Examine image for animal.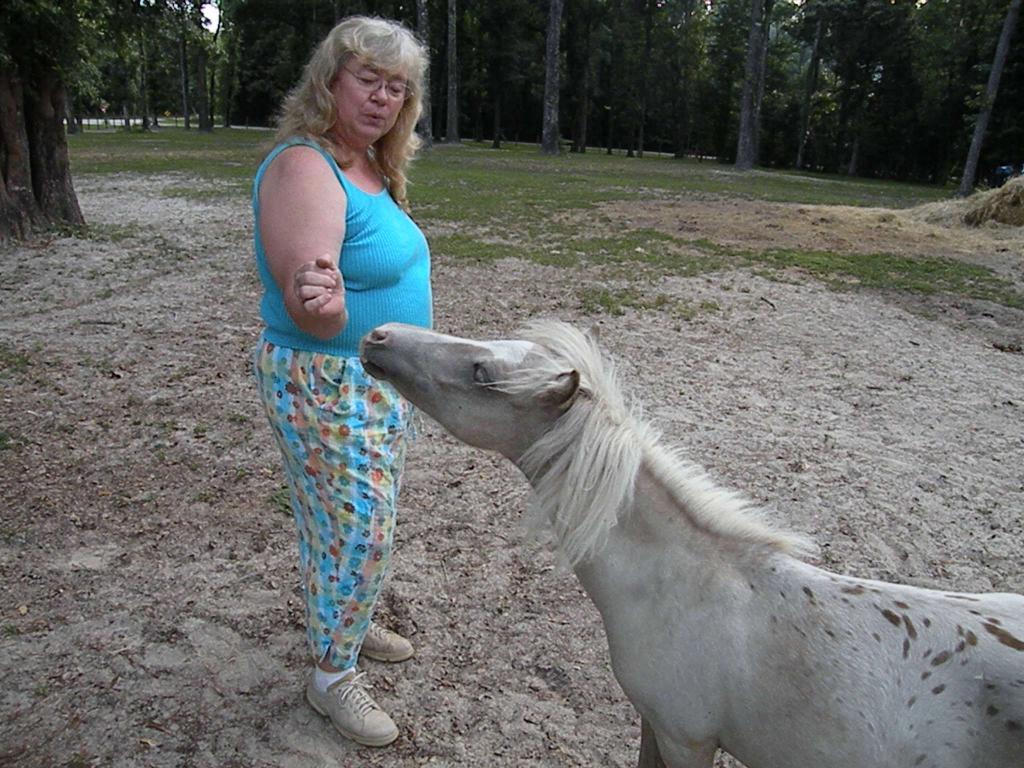
Examination result: x1=355 y1=310 x2=1023 y2=767.
